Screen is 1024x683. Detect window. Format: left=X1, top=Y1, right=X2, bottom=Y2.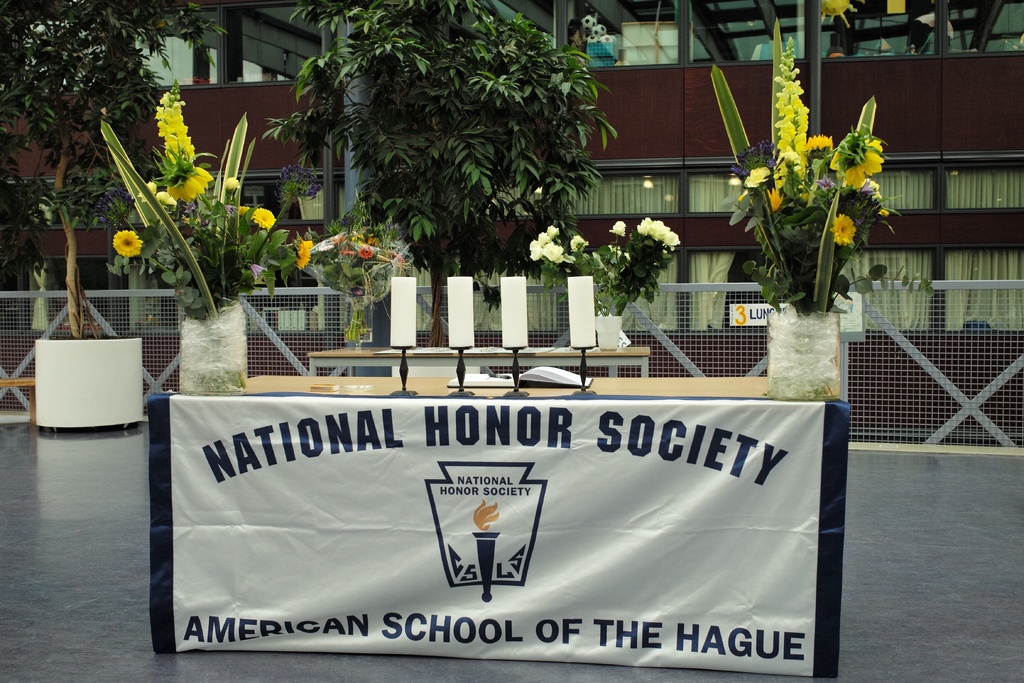
left=367, top=249, right=1020, bottom=329.
